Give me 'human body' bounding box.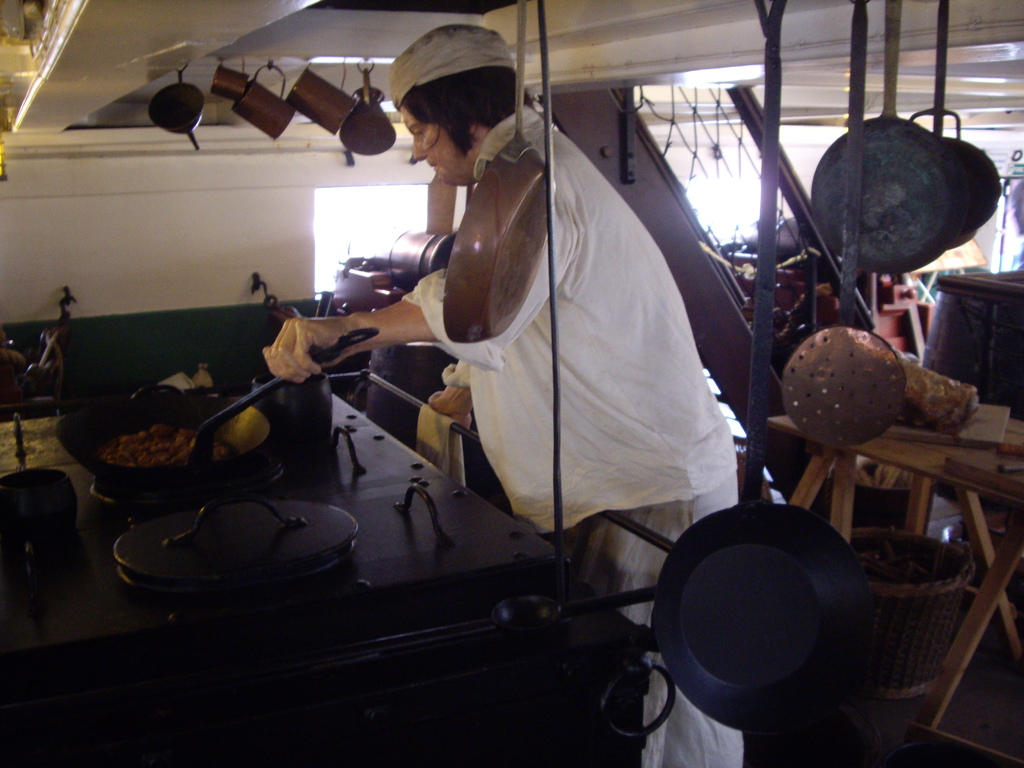
<box>264,25,741,767</box>.
